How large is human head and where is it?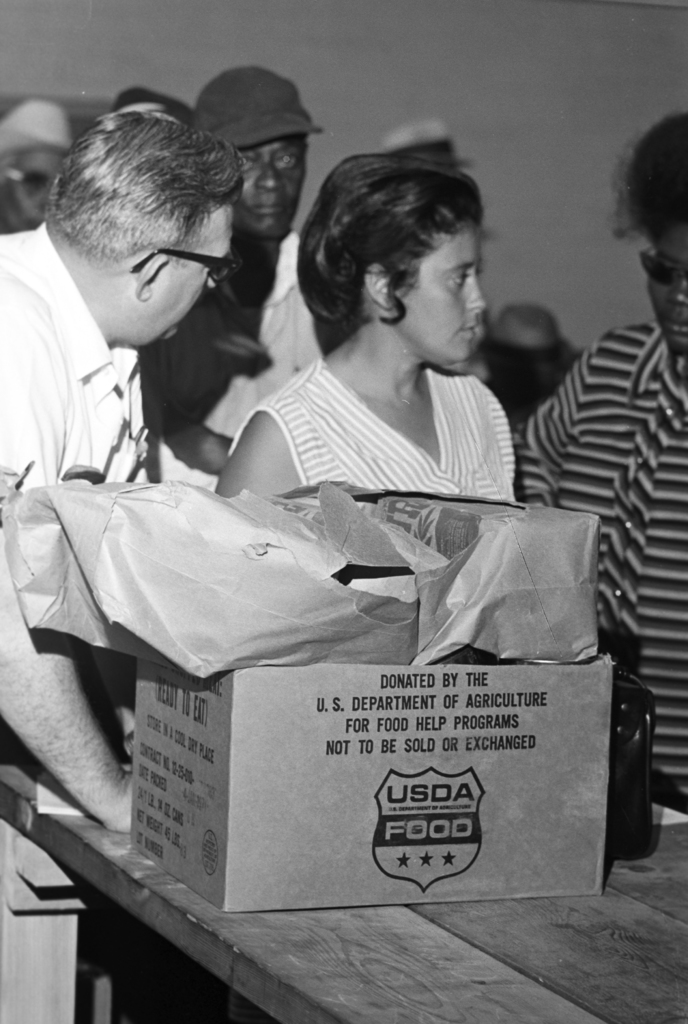
Bounding box: [42, 113, 235, 344].
